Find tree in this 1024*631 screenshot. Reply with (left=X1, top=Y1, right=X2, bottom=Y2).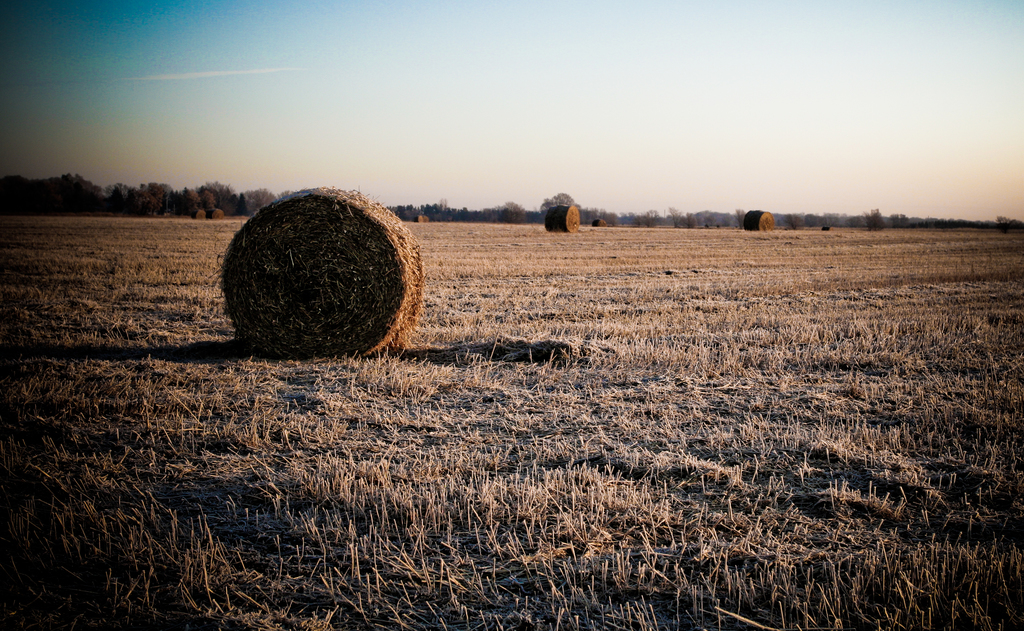
(left=540, top=187, right=579, bottom=216).
